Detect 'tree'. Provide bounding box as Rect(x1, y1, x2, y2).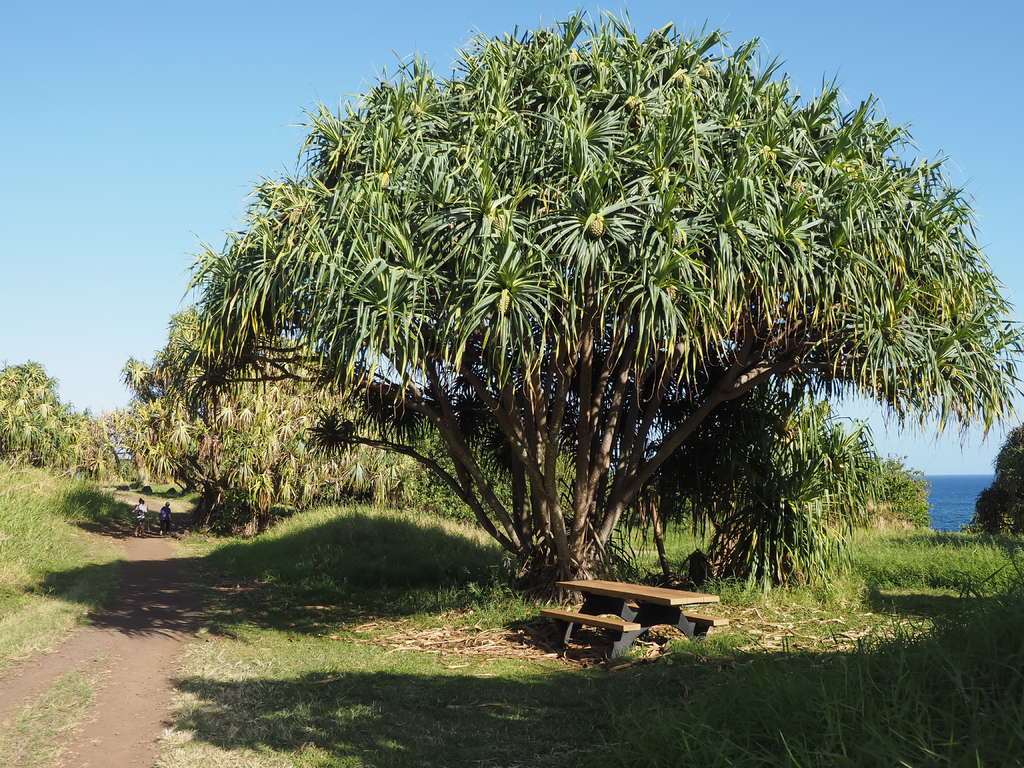
Rect(965, 412, 1023, 542).
